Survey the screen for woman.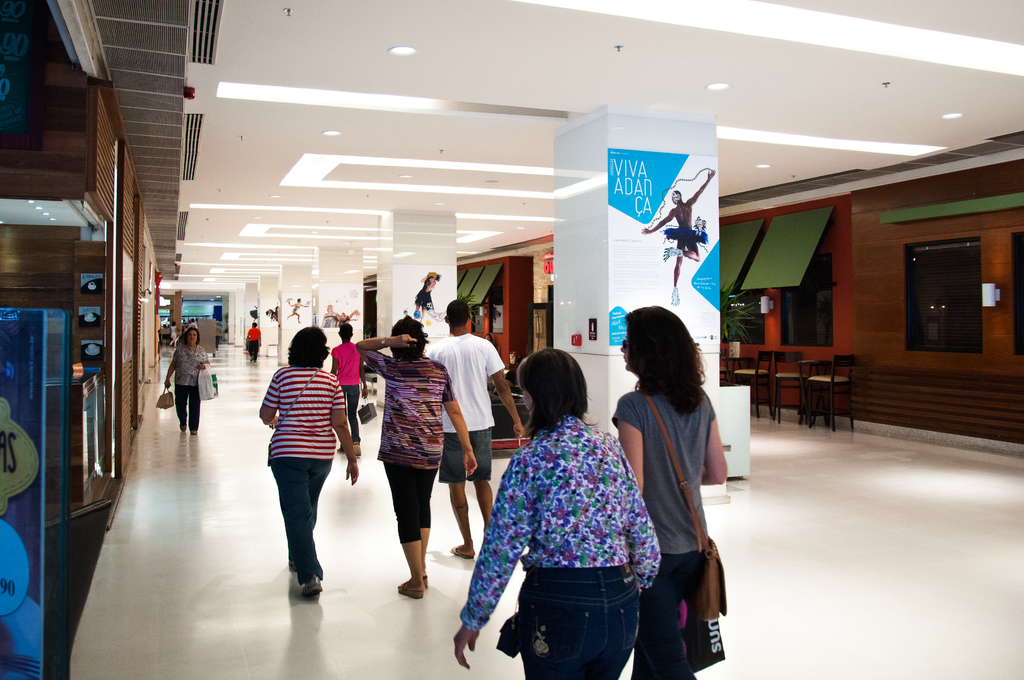
Survey found: 610 303 728 676.
